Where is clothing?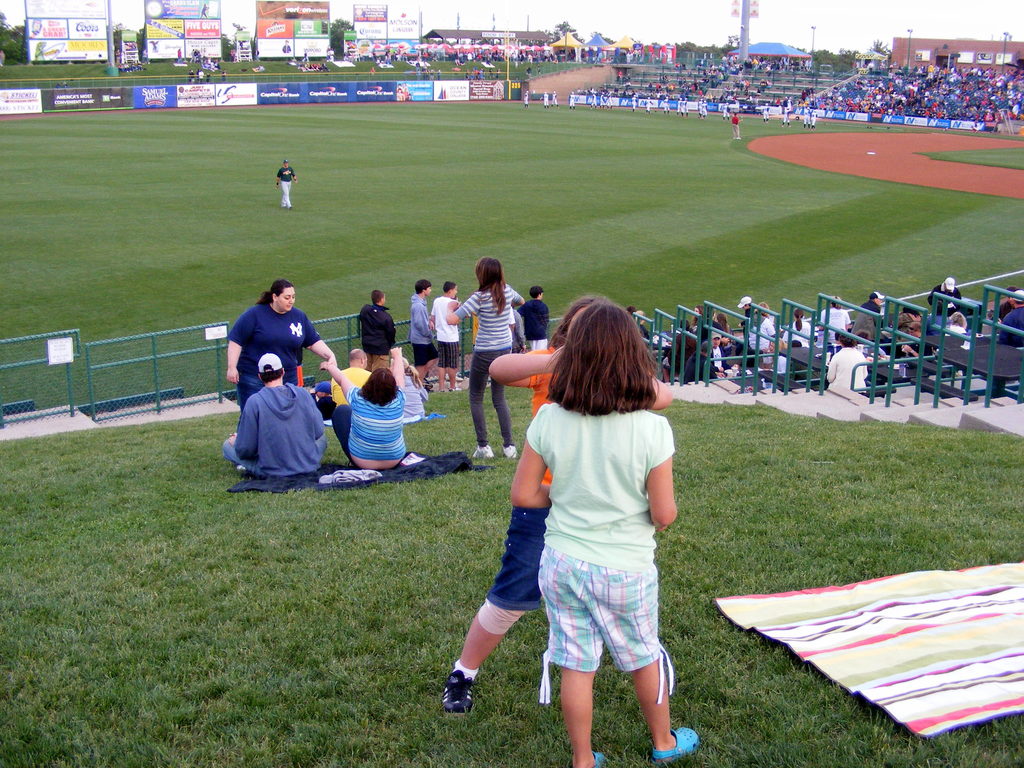
(791, 316, 813, 340).
